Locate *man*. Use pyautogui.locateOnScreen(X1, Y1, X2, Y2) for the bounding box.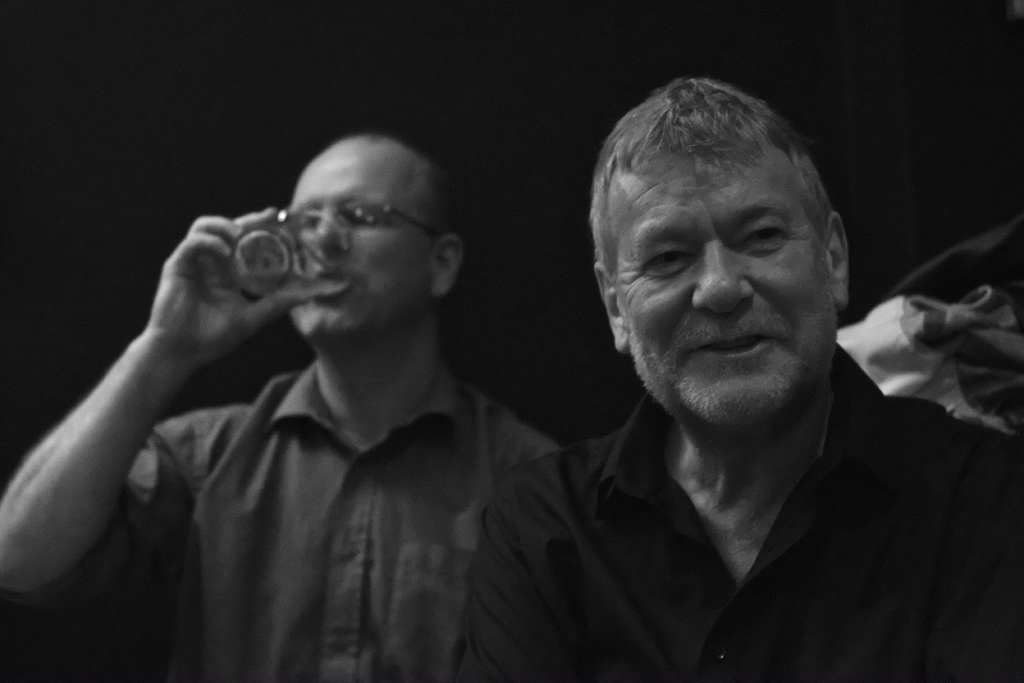
pyautogui.locateOnScreen(2, 128, 594, 682).
